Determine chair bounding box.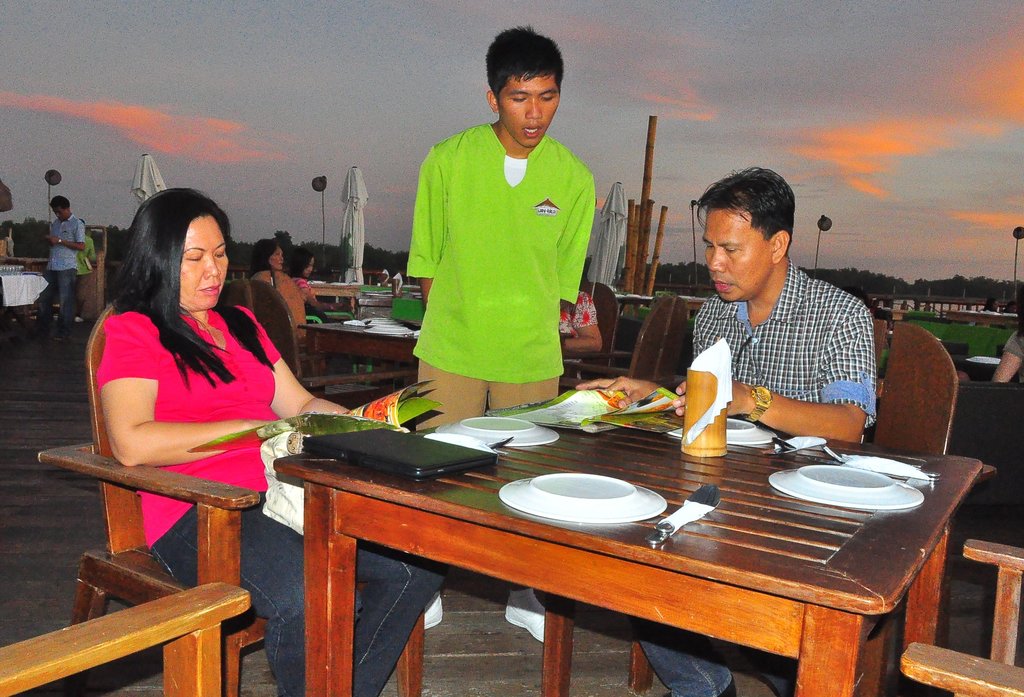
Determined: left=545, top=315, right=964, bottom=696.
